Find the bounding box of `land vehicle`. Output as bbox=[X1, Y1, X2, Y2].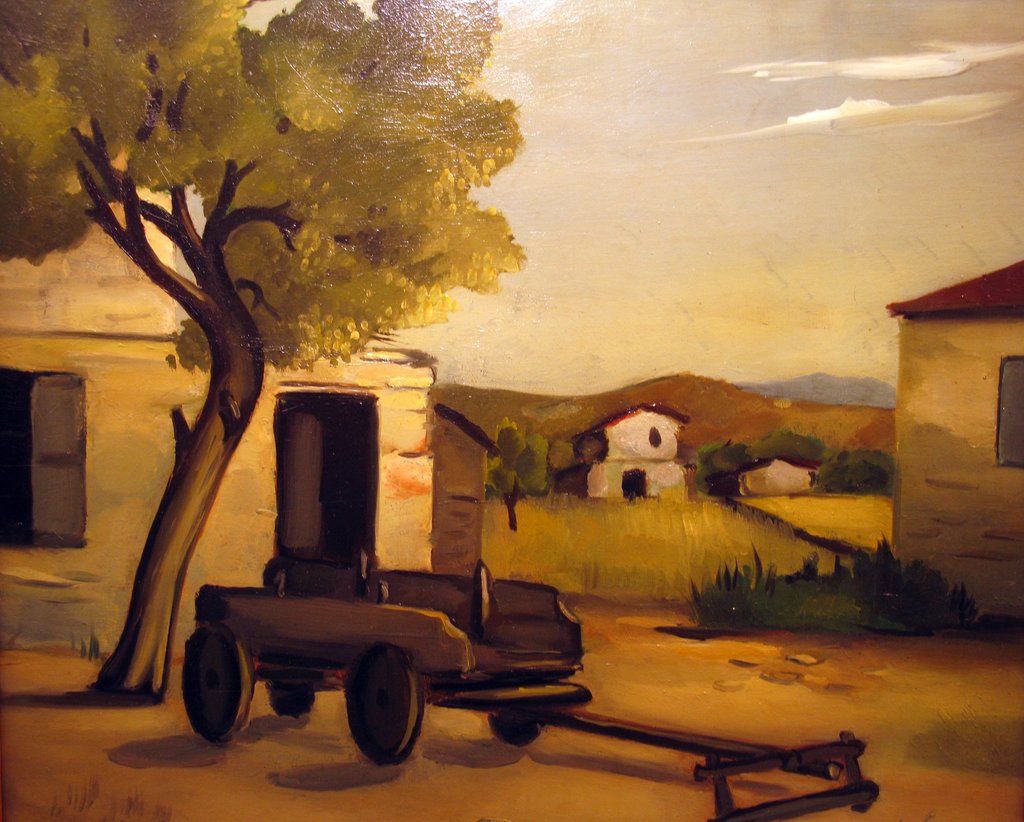
bbox=[164, 364, 629, 793].
